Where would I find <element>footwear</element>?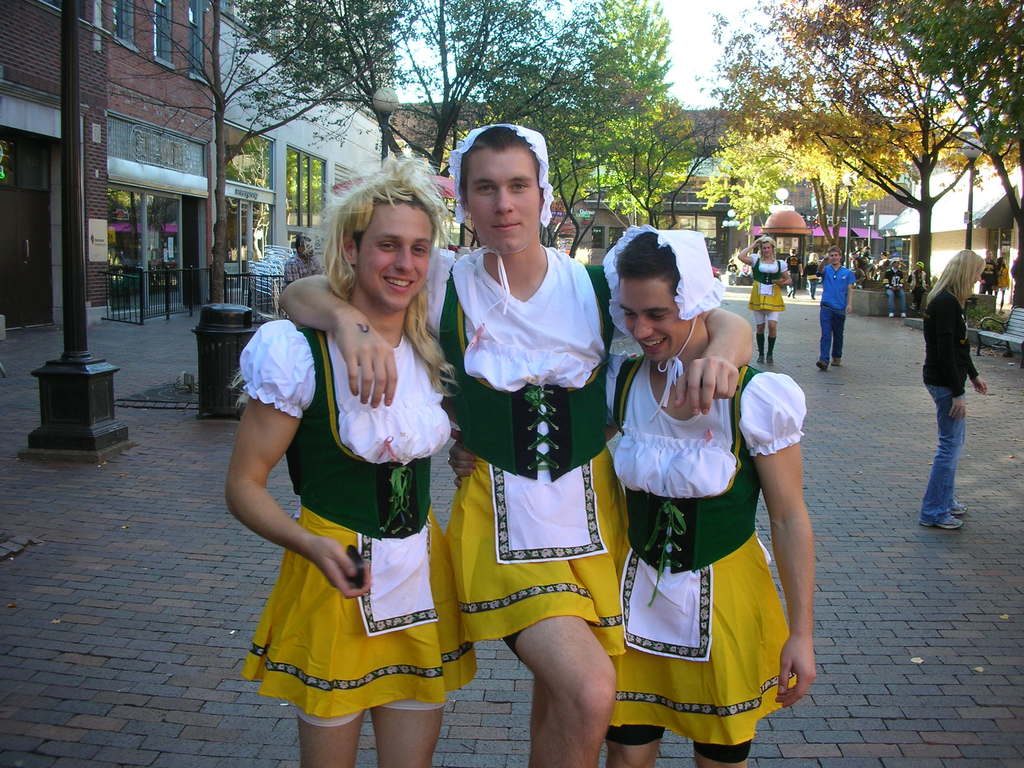
At x1=954, y1=500, x2=967, y2=519.
